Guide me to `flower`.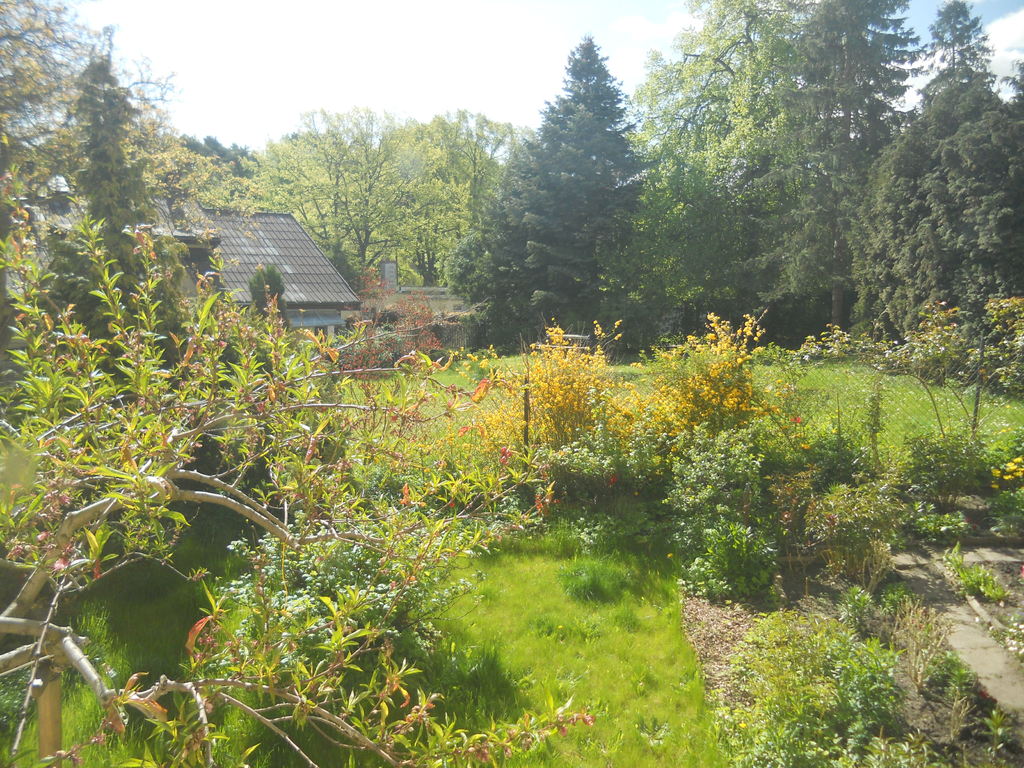
Guidance: [790, 412, 801, 428].
